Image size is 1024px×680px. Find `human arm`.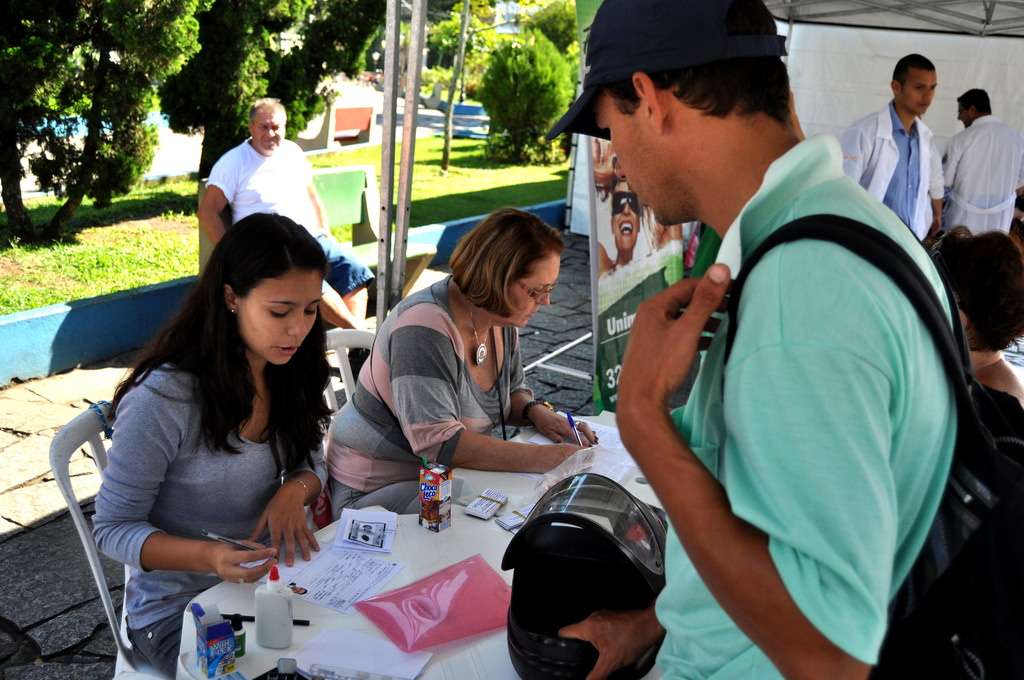
pyautogui.locateOnScreen(388, 304, 589, 475).
